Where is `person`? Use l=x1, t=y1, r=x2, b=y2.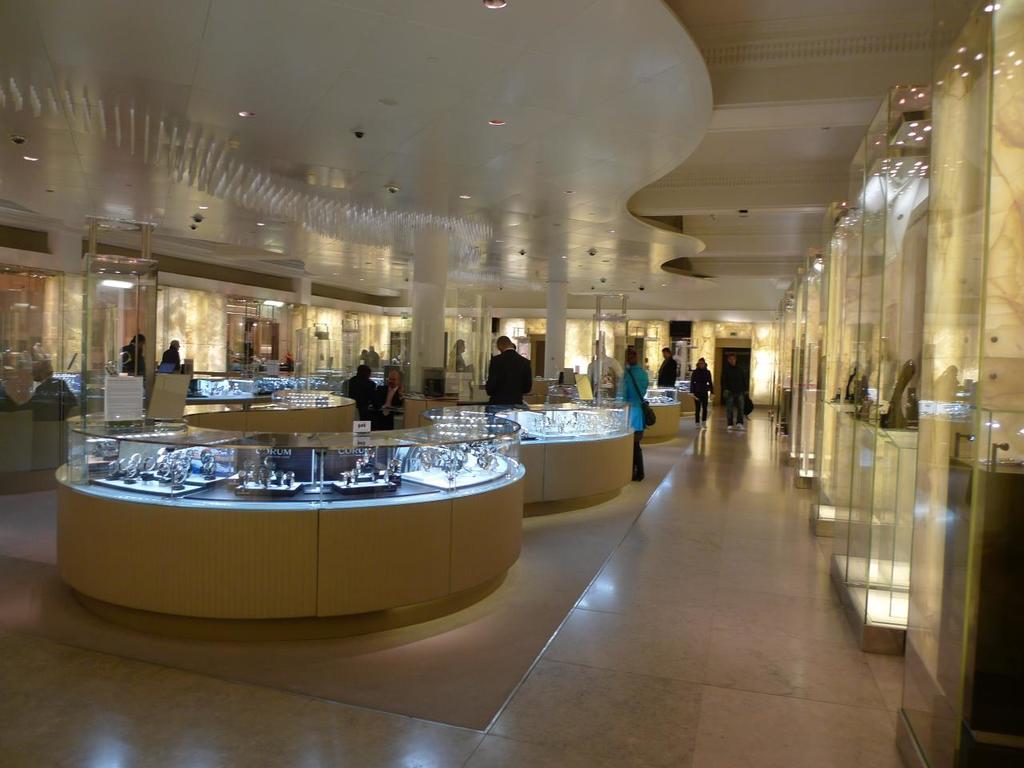
l=656, t=349, r=678, b=387.
